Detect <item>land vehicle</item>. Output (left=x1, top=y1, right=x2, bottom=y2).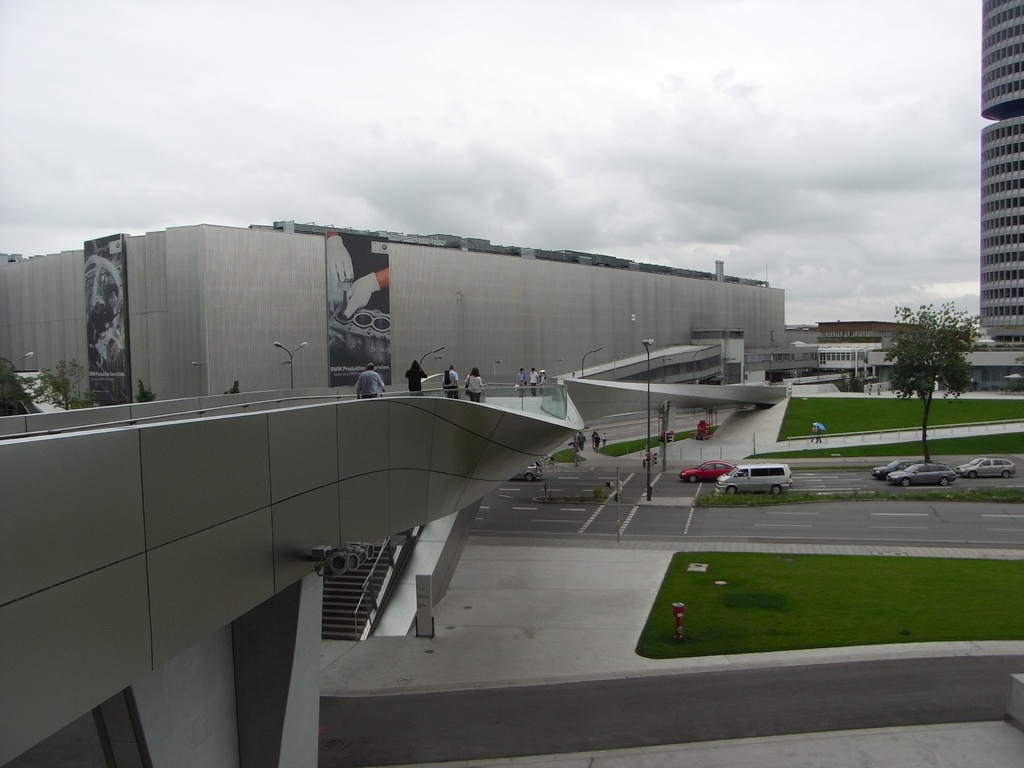
(left=709, top=460, right=810, bottom=511).
